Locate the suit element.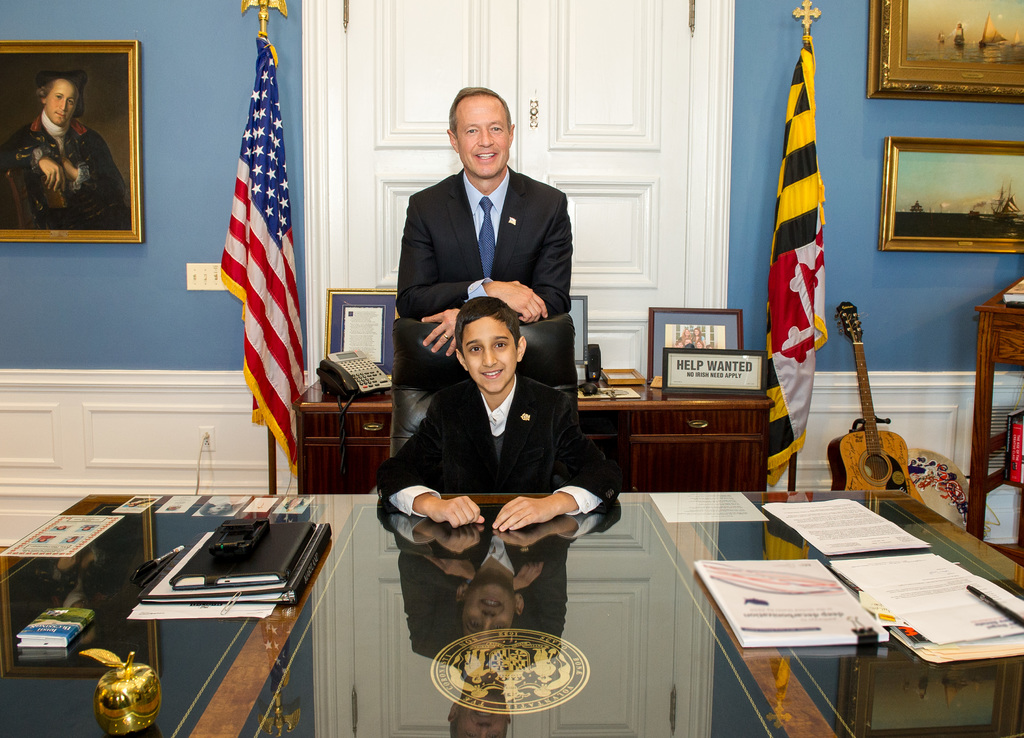
Element bbox: locate(396, 164, 572, 326).
